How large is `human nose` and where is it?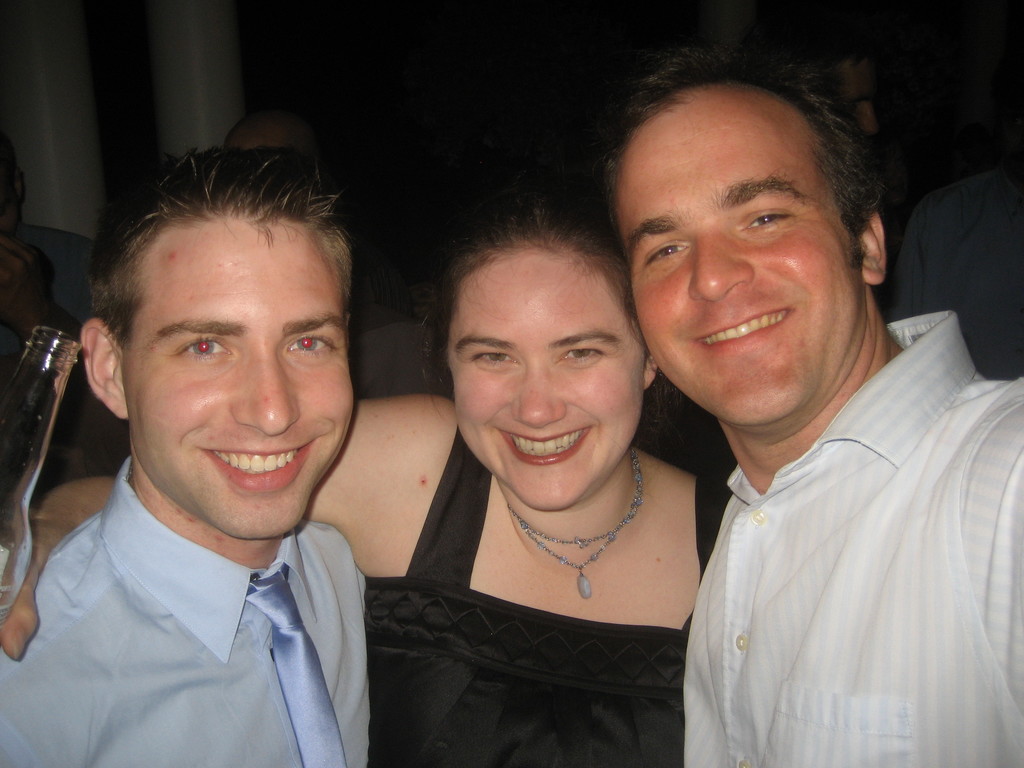
Bounding box: crop(687, 232, 755, 301).
